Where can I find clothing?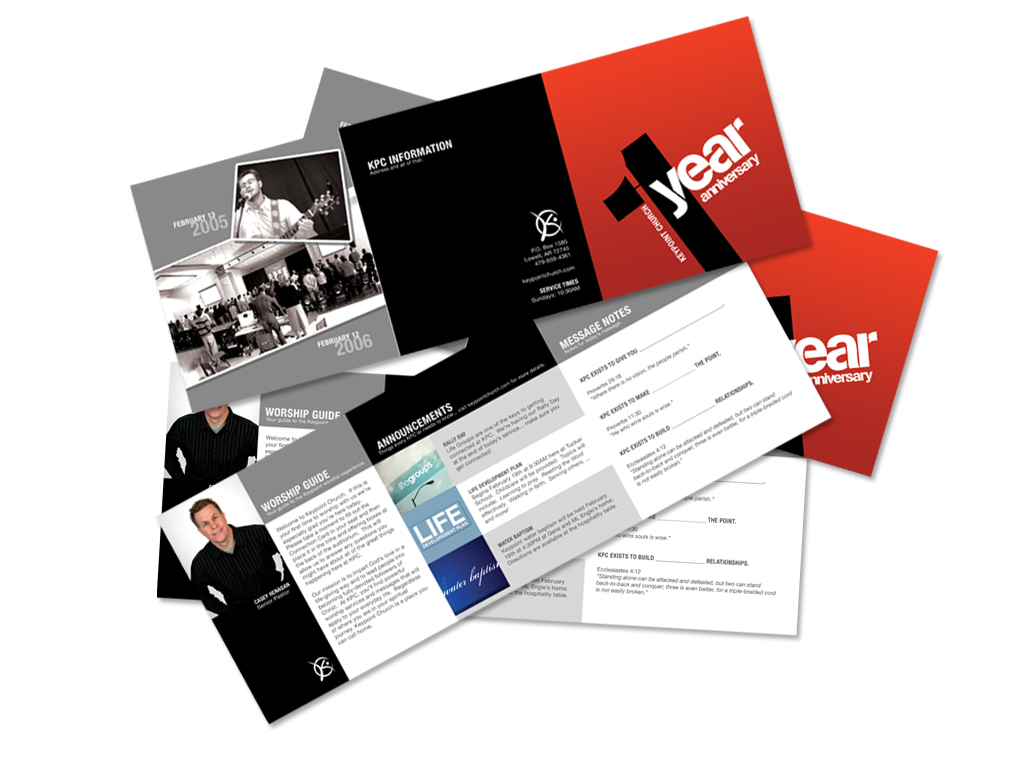
You can find it at BBox(186, 524, 297, 616).
